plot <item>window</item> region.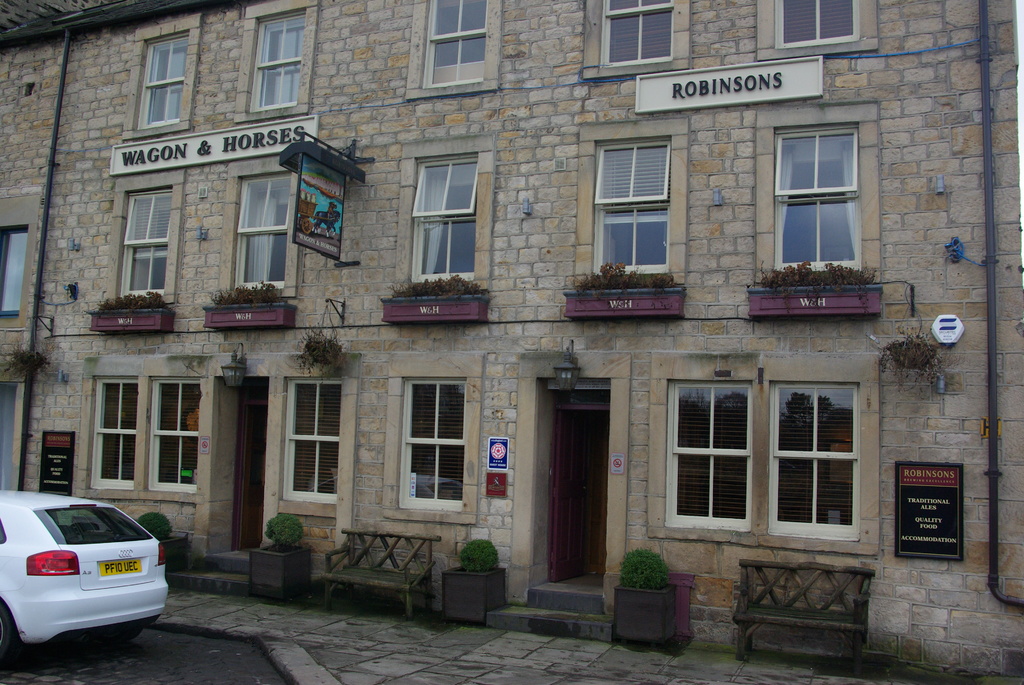
Plotted at box(138, 35, 188, 123).
